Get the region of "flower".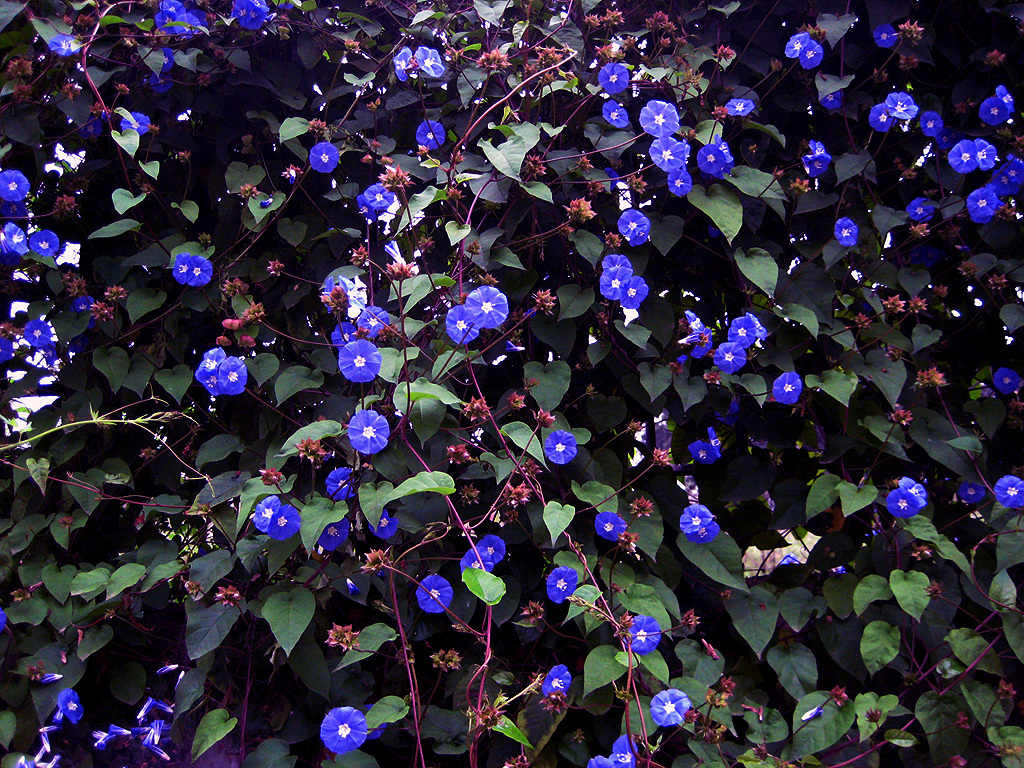
locate(674, 496, 720, 546).
